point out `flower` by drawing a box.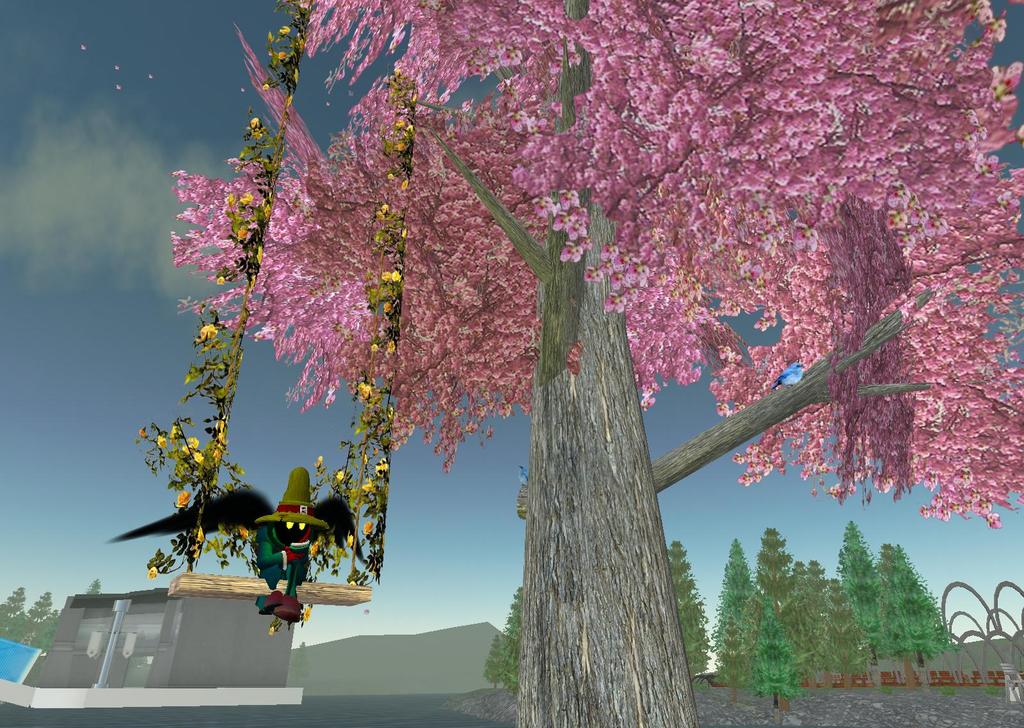
(left=140, top=427, right=148, bottom=441).
